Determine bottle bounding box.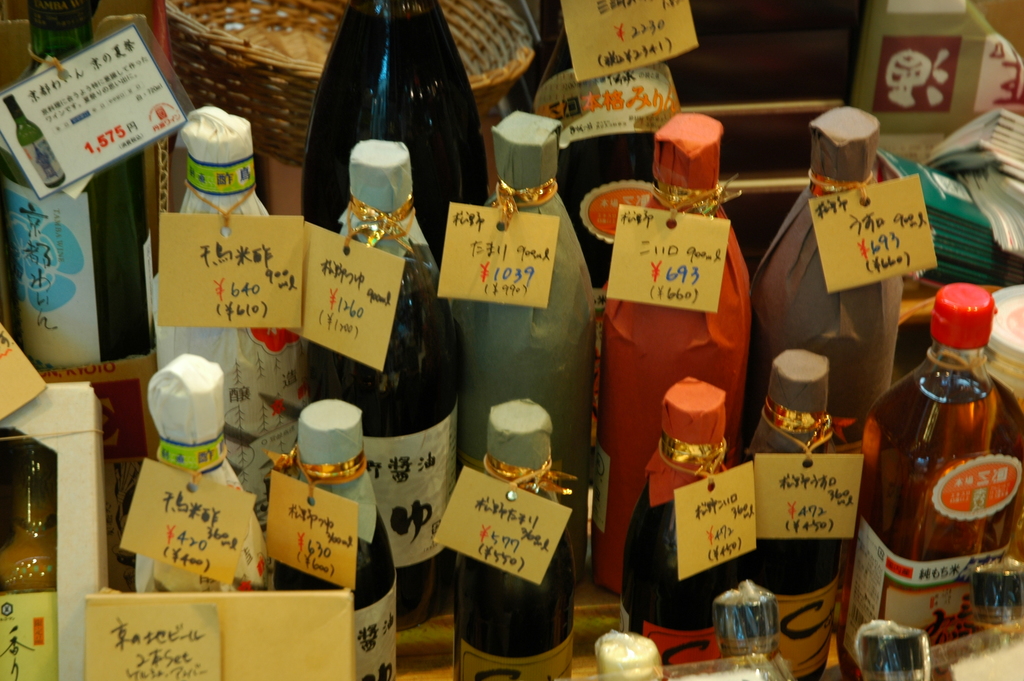
Determined: [268,402,394,680].
